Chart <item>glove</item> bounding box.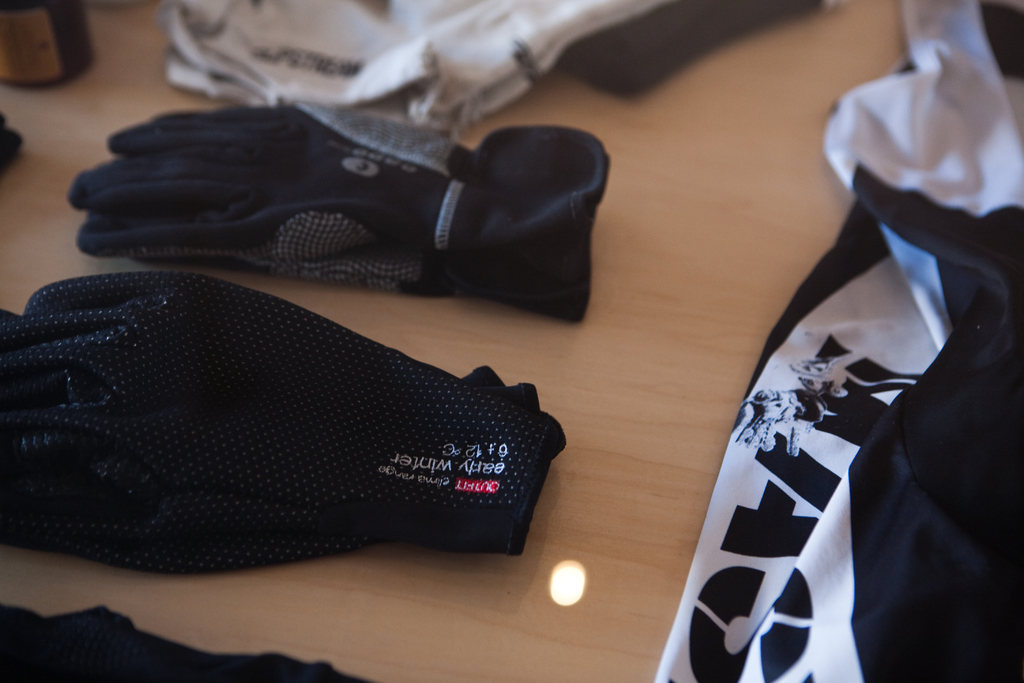
Charted: box(70, 97, 618, 324).
